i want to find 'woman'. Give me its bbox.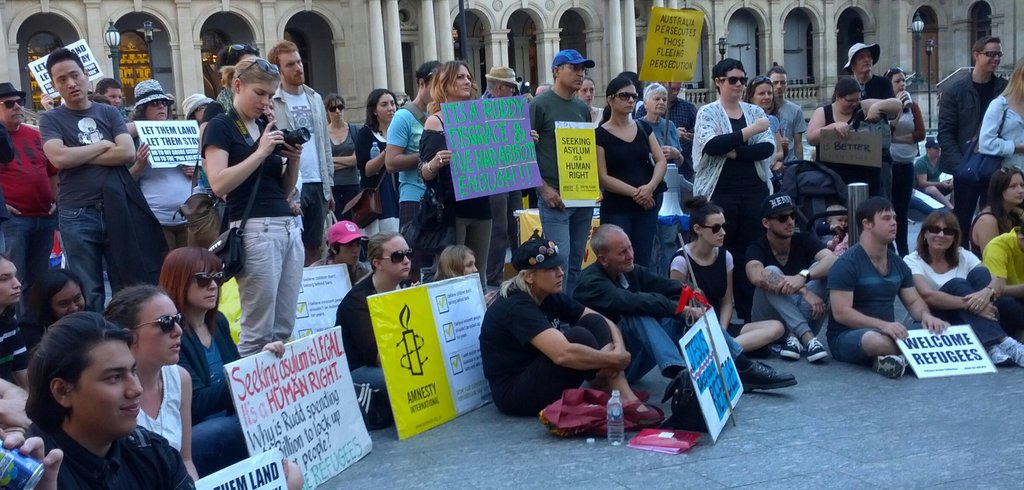
box(326, 90, 358, 217).
